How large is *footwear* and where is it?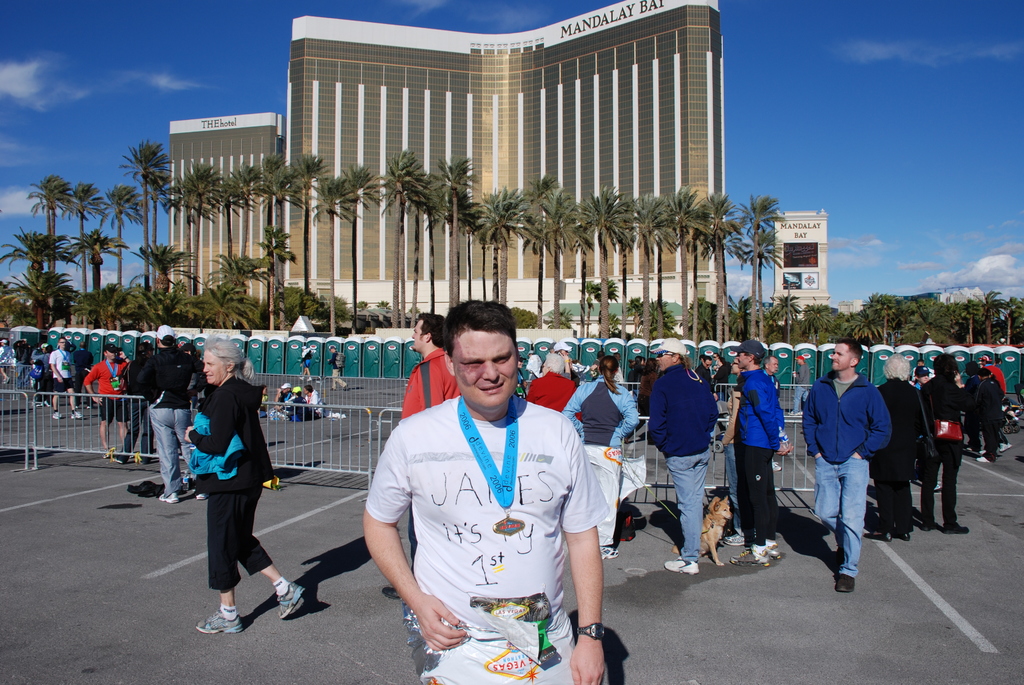
Bounding box: (left=881, top=531, right=893, bottom=545).
